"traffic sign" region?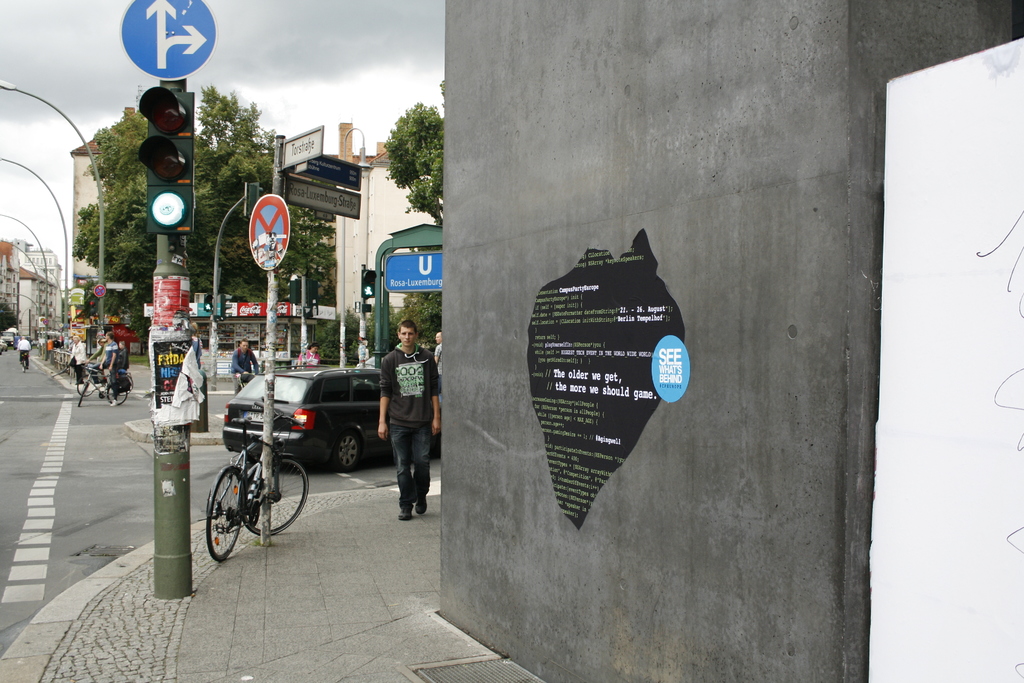
BBox(117, 0, 218, 84)
